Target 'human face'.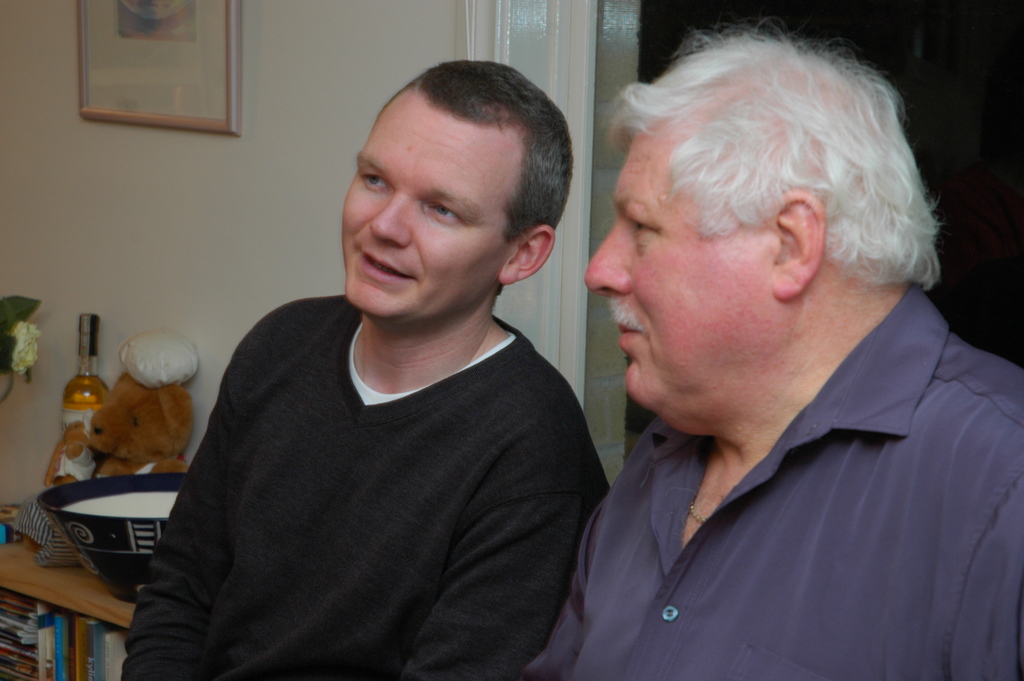
Target region: bbox=[580, 138, 771, 420].
